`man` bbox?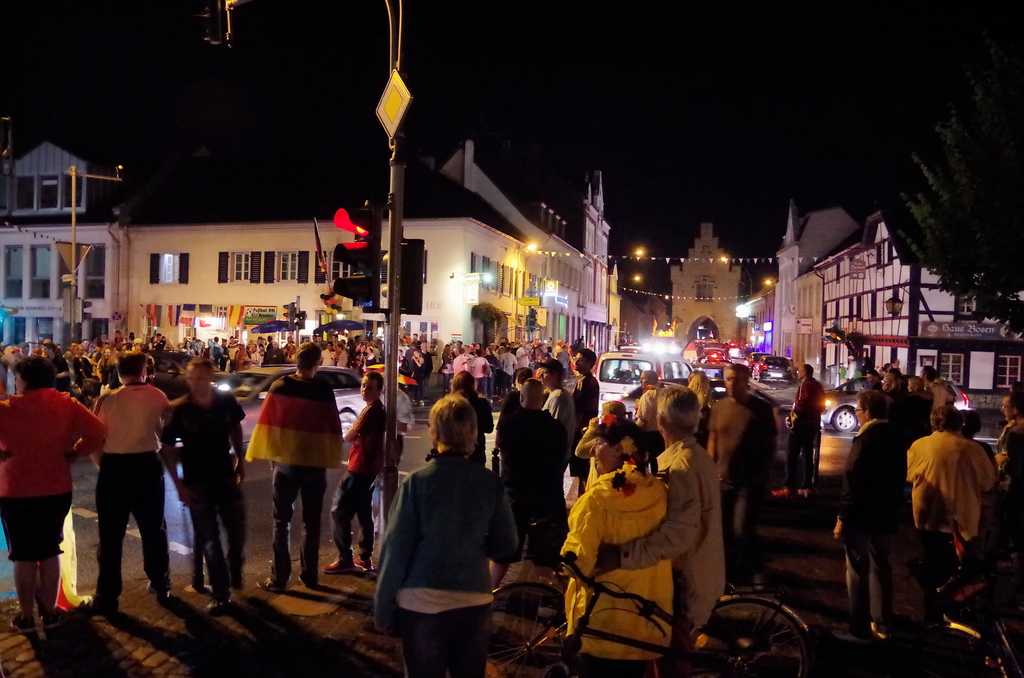
[79,356,165,621]
